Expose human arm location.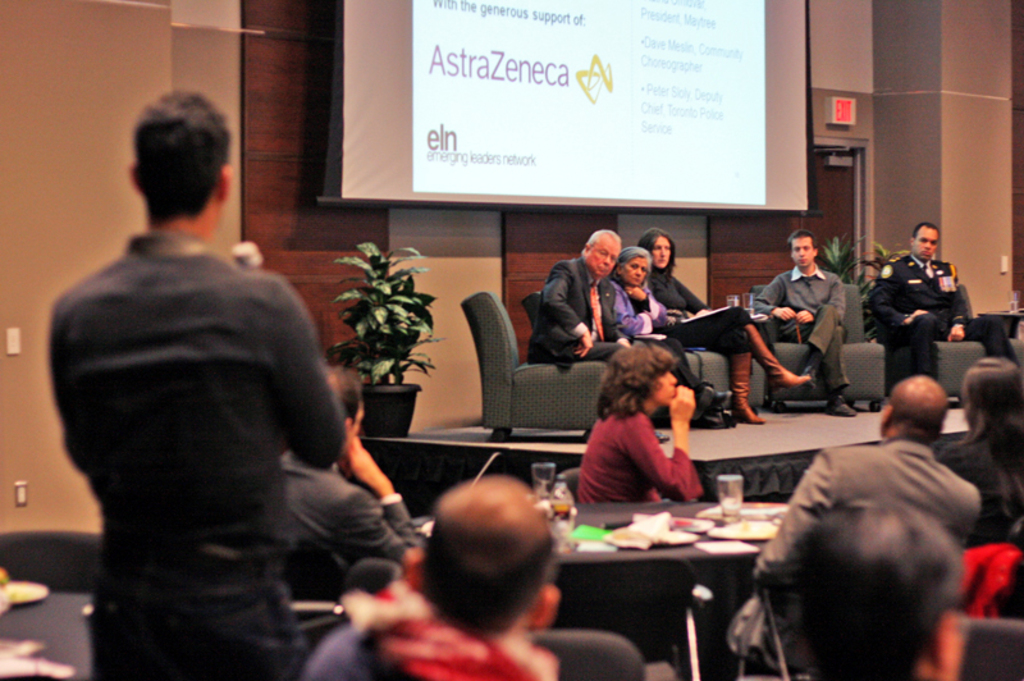
Exposed at 323,431,416,576.
